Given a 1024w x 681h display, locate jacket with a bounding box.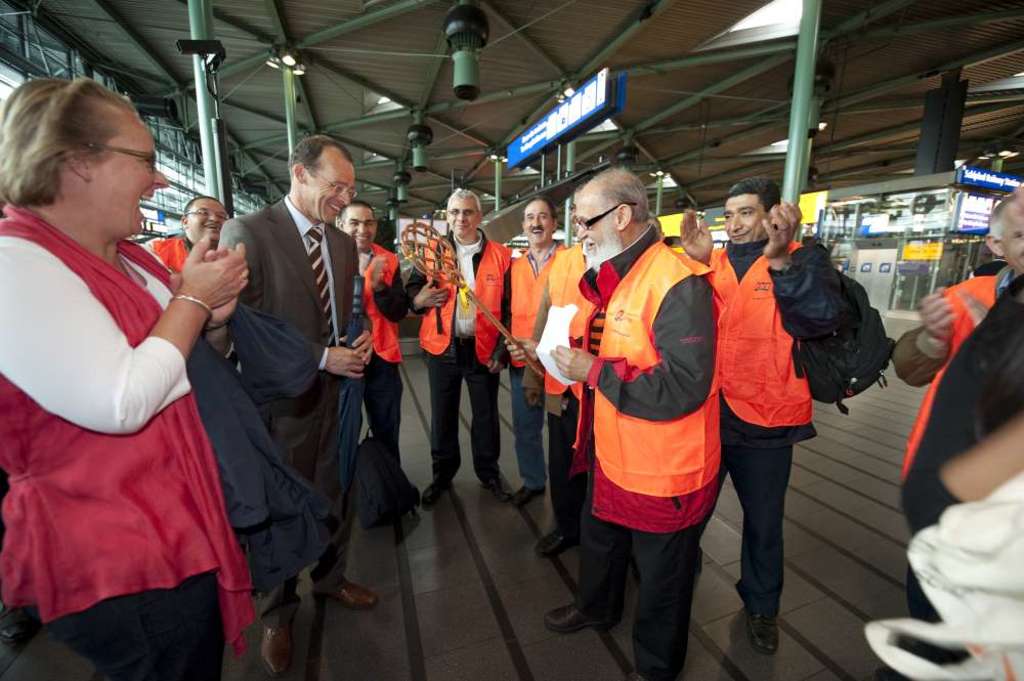
Located: (x1=408, y1=229, x2=513, y2=372).
